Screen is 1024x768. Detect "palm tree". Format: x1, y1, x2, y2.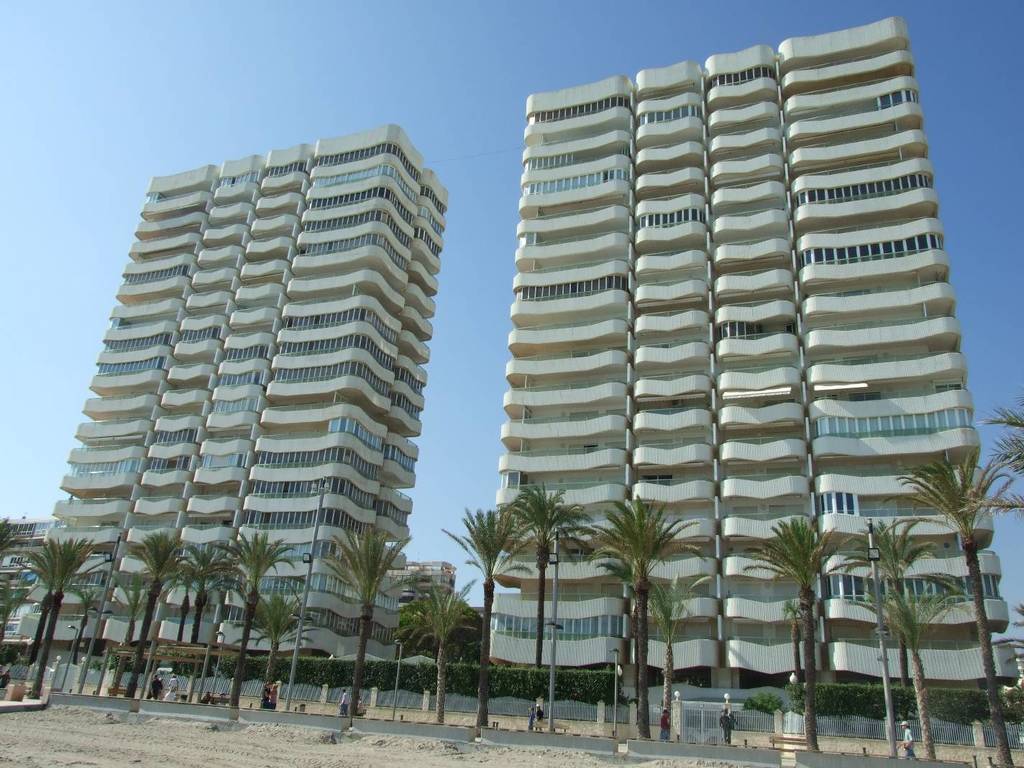
751, 508, 840, 754.
